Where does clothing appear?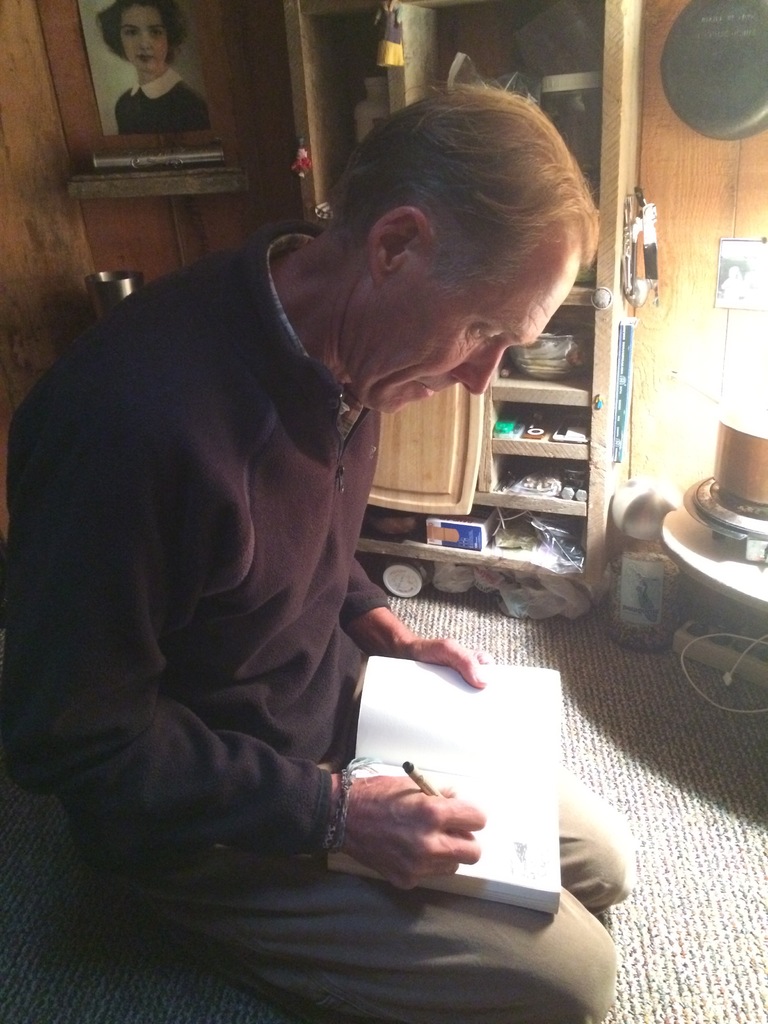
Appears at [114,67,212,140].
